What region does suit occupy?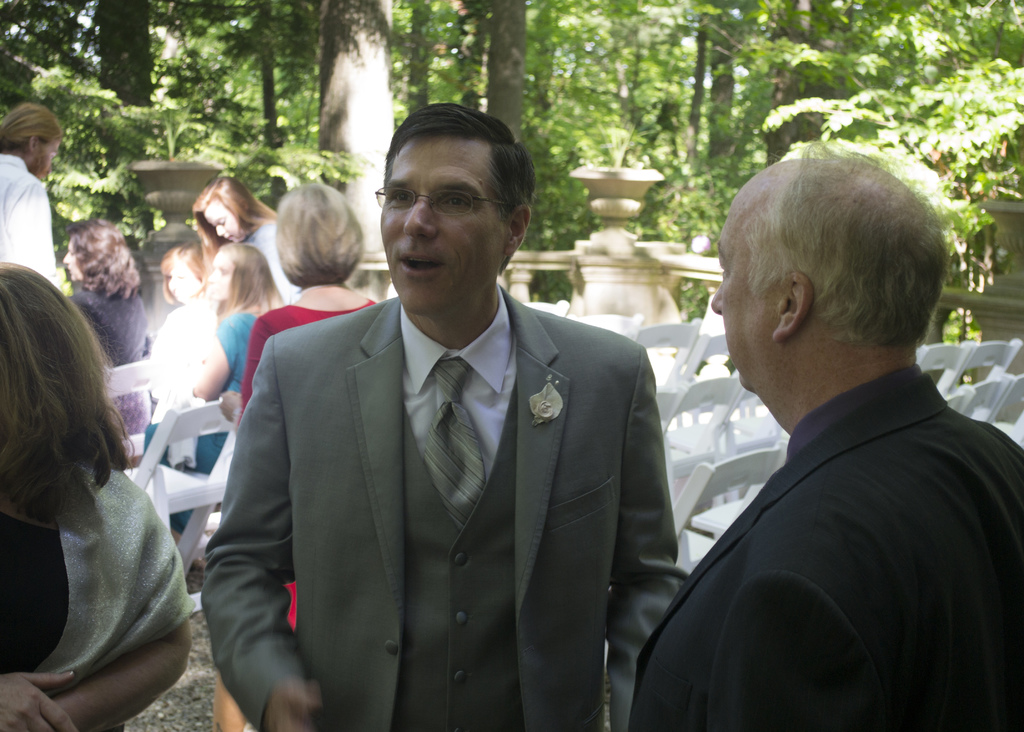
627/364/1023/731.
